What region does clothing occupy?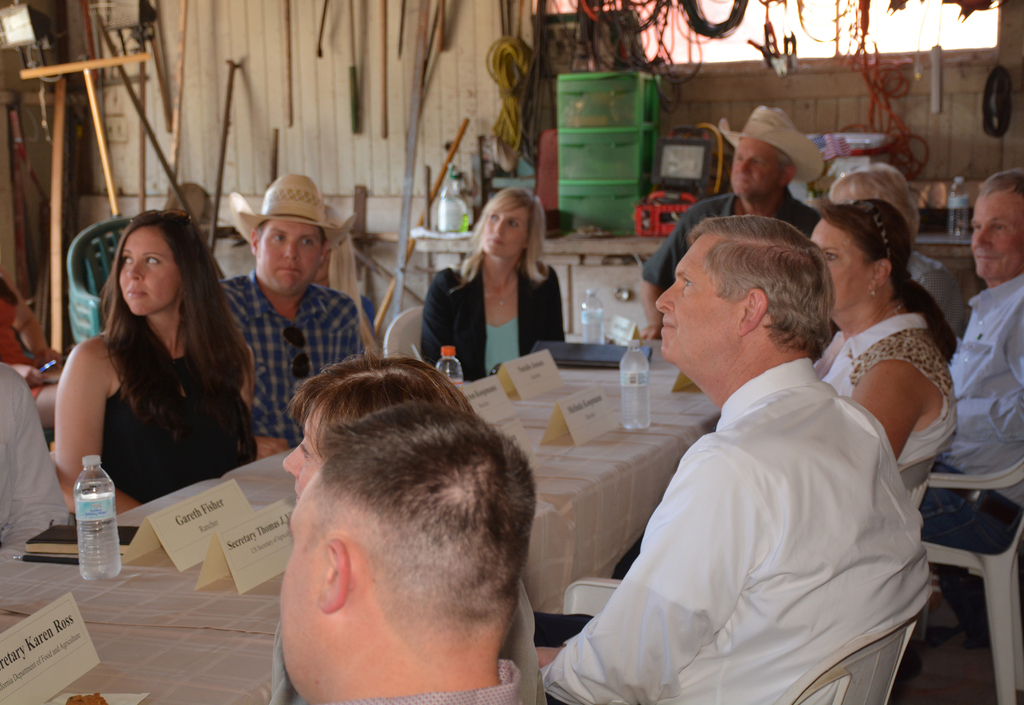
815:250:964:373.
